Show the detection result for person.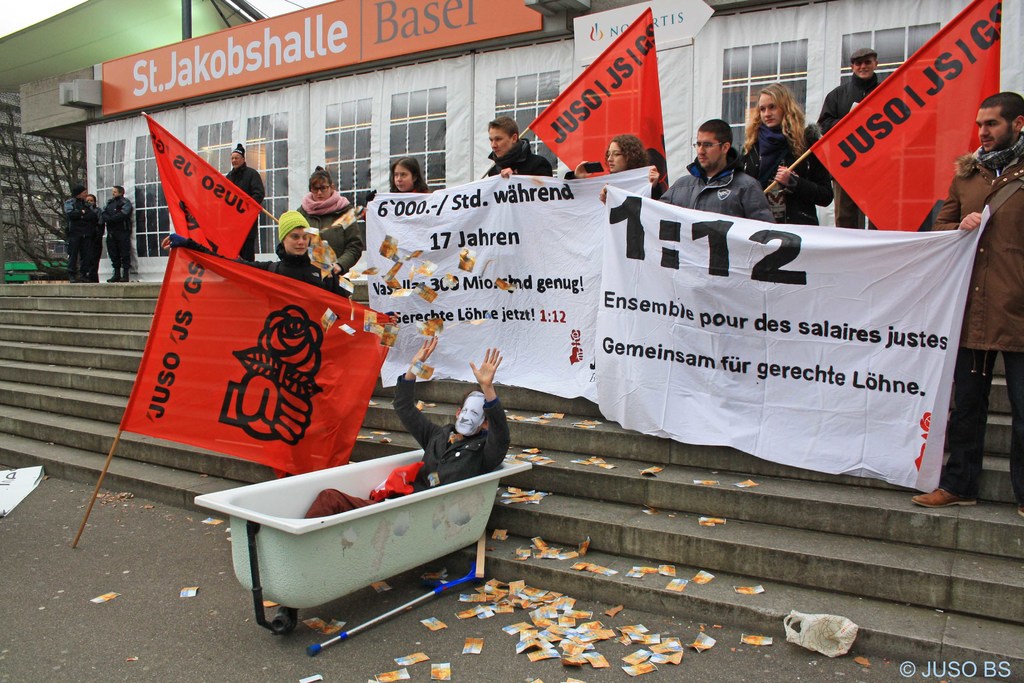
<bbox>56, 185, 84, 281</bbox>.
